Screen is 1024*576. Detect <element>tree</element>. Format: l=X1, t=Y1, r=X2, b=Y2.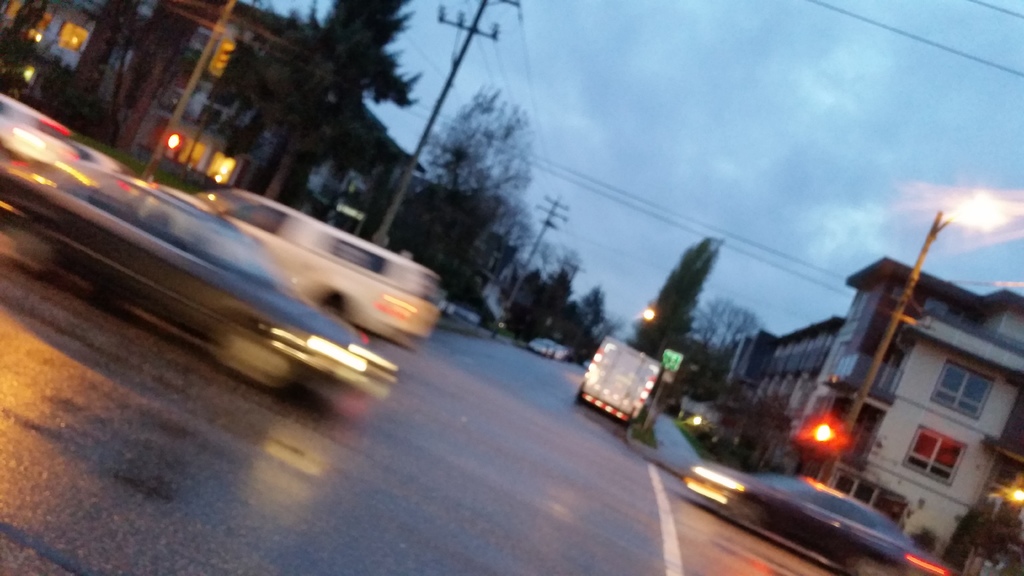
l=705, t=302, r=760, b=352.
